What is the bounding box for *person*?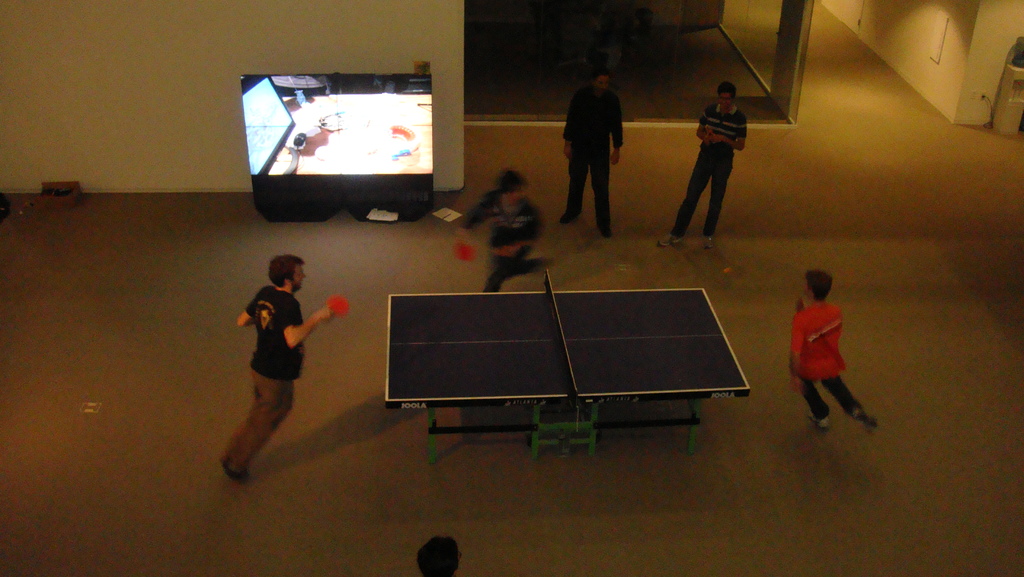
792, 272, 885, 438.
